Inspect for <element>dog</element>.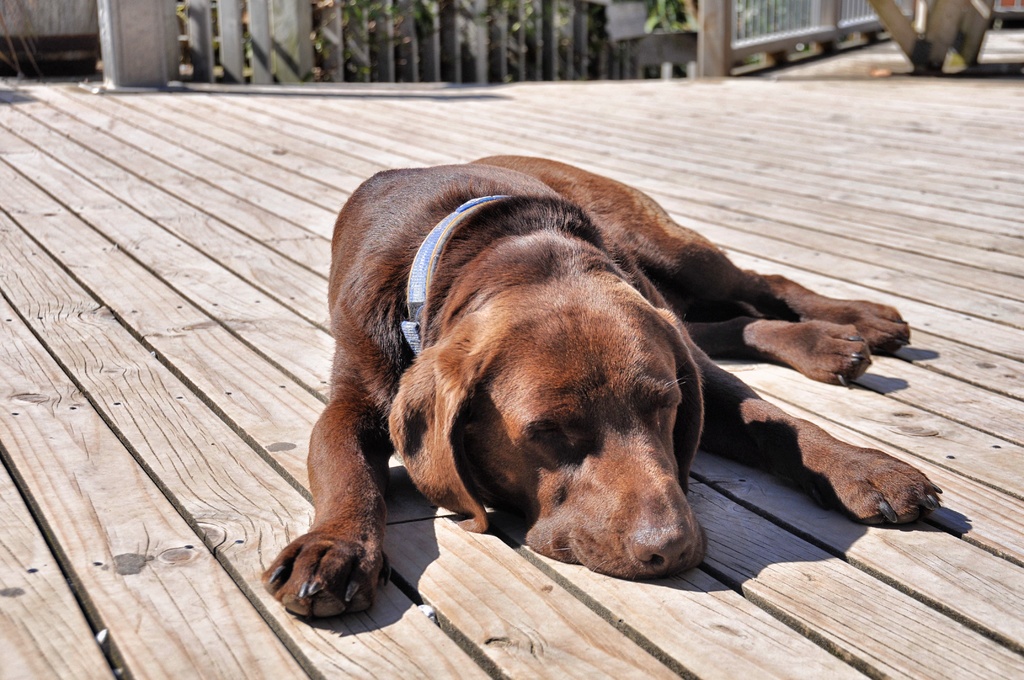
Inspection: select_region(262, 154, 941, 618).
